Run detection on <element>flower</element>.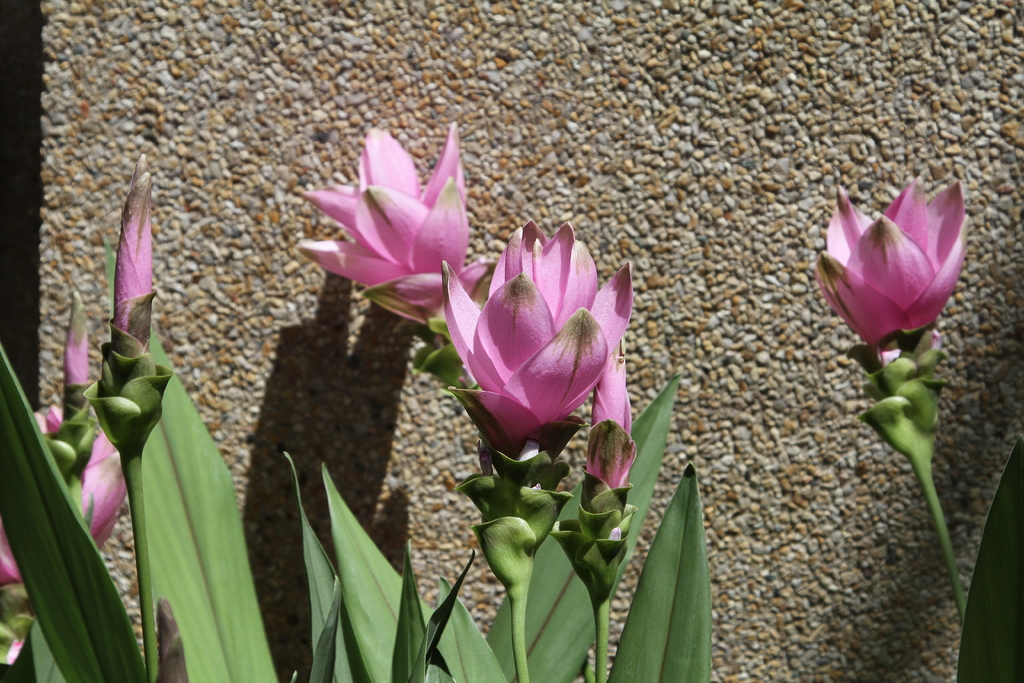
Result: {"x1": 63, "y1": 293, "x2": 88, "y2": 388}.
